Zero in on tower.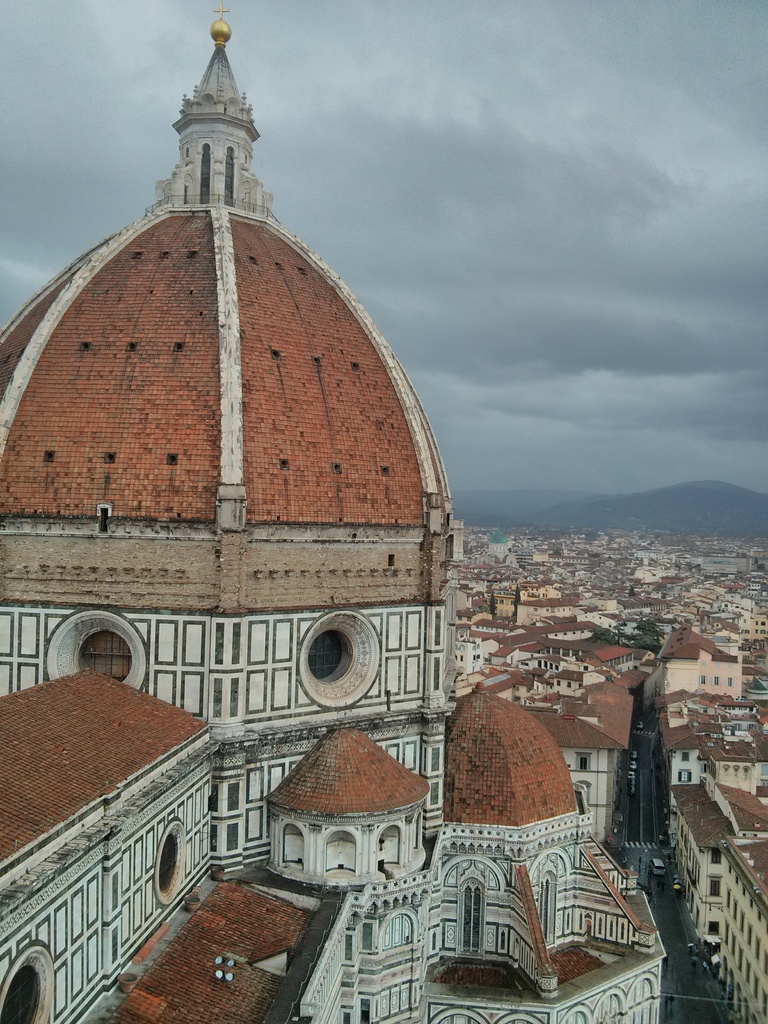
Zeroed in: {"left": 2, "top": 13, "right": 459, "bottom": 895}.
